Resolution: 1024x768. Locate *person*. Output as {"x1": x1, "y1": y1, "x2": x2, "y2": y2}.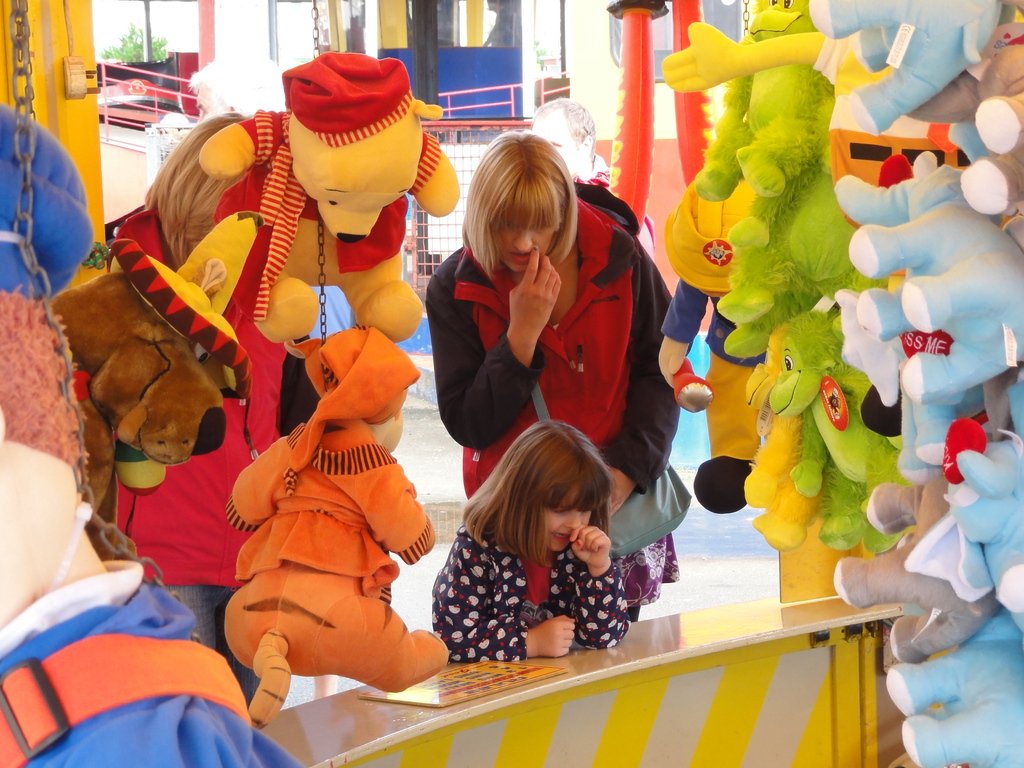
{"x1": 187, "y1": 49, "x2": 356, "y2": 698}.
